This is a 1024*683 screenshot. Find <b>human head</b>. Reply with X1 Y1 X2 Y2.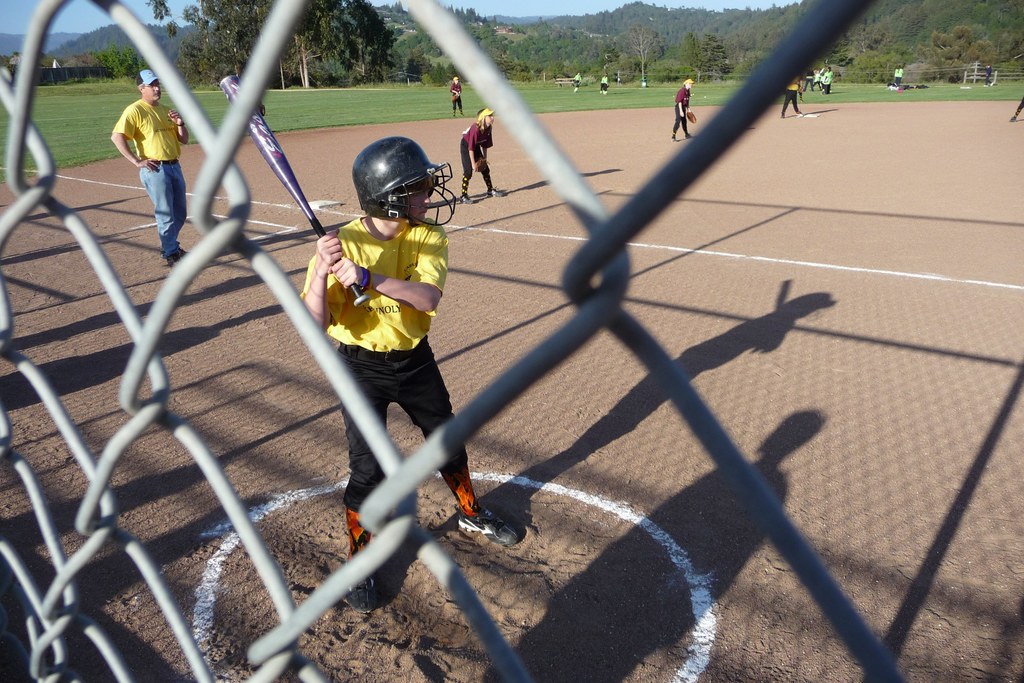
134 68 161 101.
